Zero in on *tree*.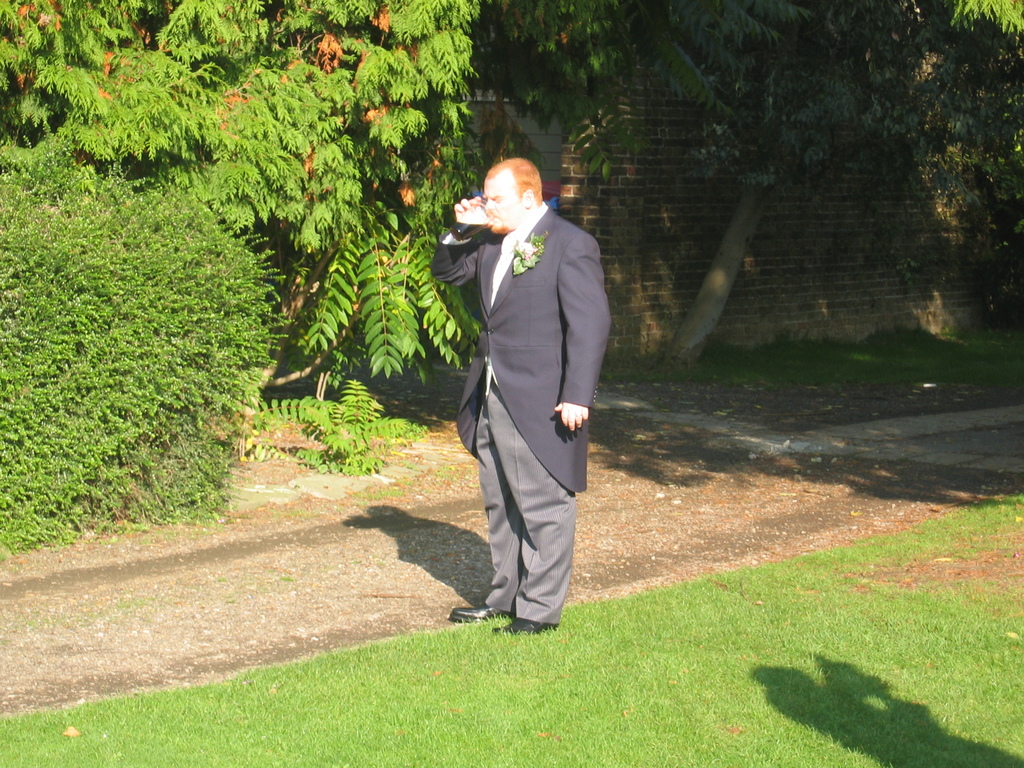
Zeroed in: 0:179:287:543.
